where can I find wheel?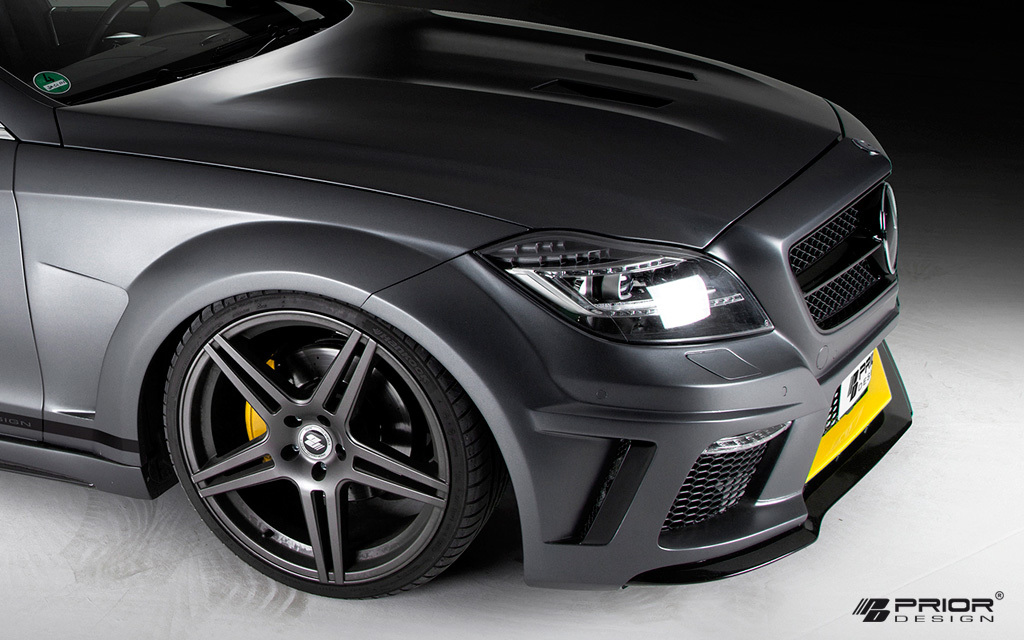
You can find it at region(143, 289, 483, 594).
